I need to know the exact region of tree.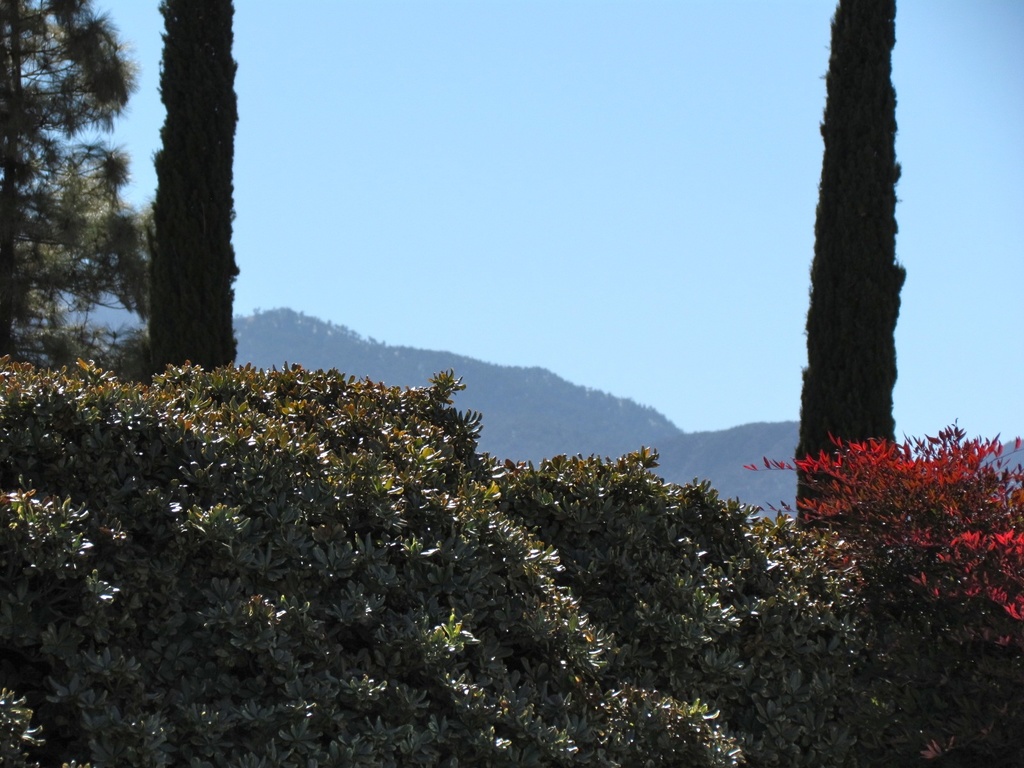
Region: (x1=785, y1=0, x2=912, y2=524).
